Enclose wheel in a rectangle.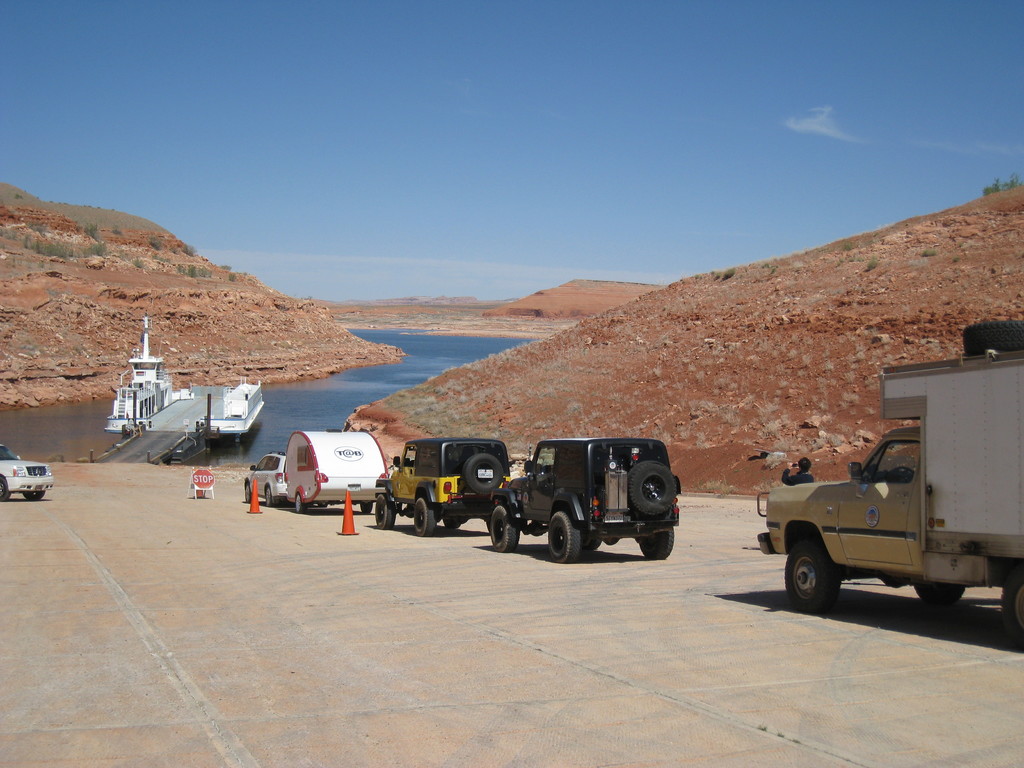
[414,495,438,540].
